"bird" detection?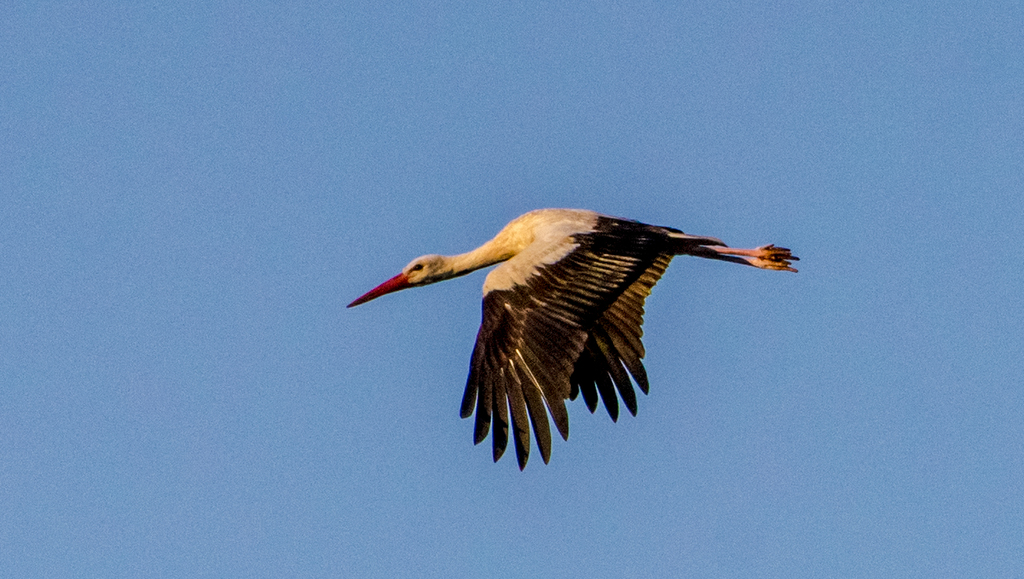
region(349, 215, 760, 466)
